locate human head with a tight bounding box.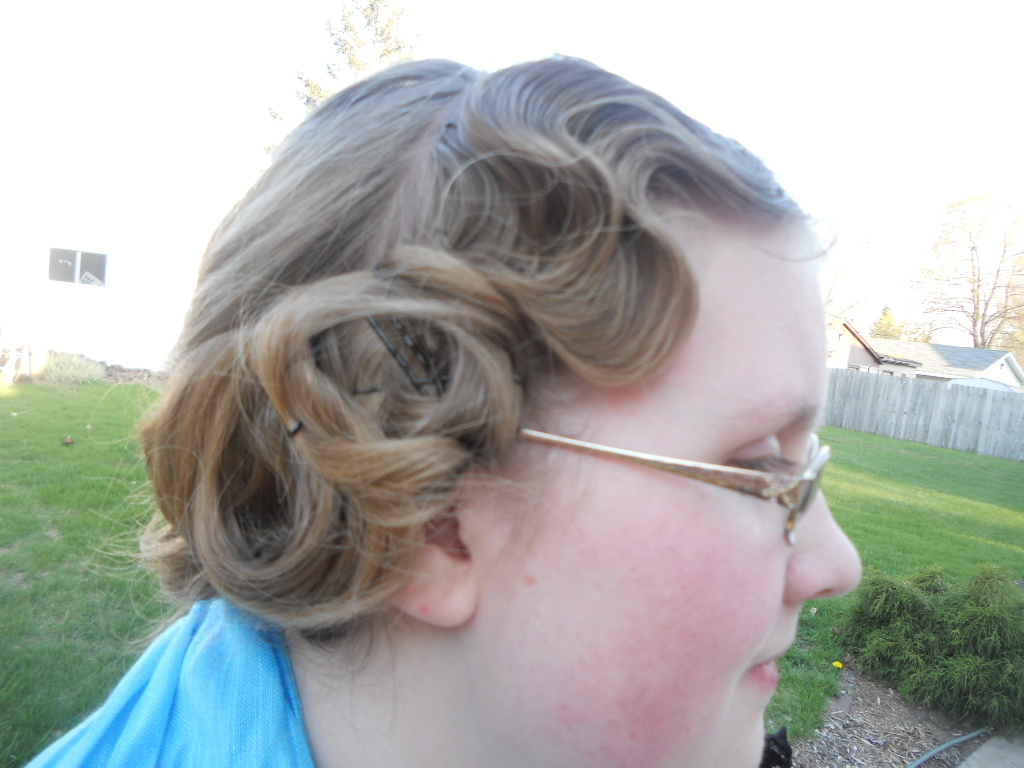
box=[124, 54, 865, 767].
